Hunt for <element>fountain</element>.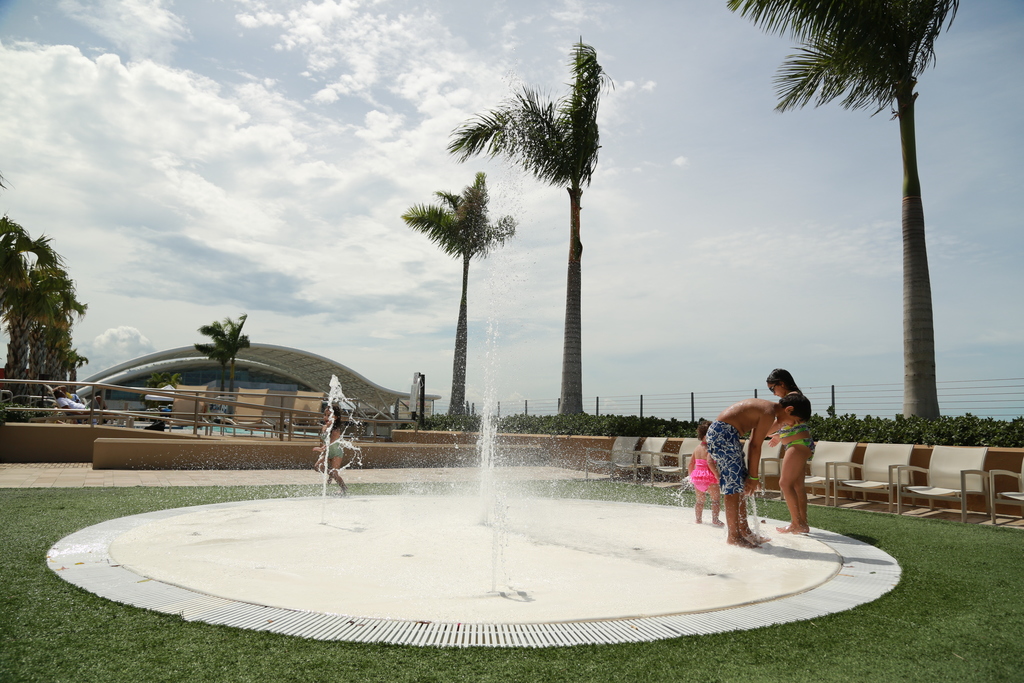
Hunted down at [x1=38, y1=37, x2=904, y2=656].
